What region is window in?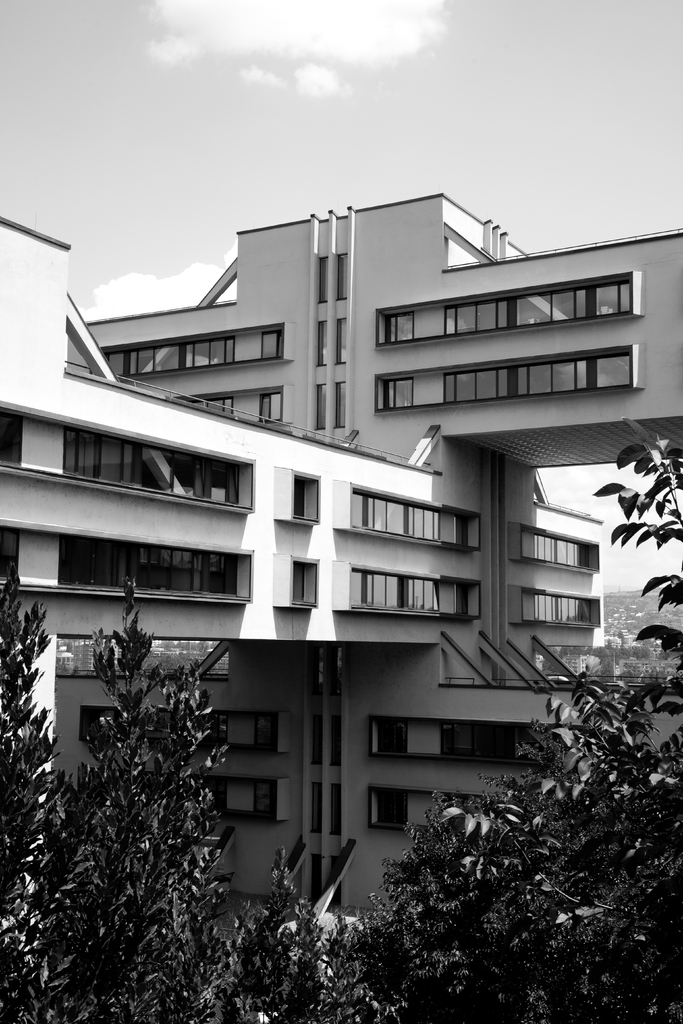
[x1=62, y1=429, x2=253, y2=515].
